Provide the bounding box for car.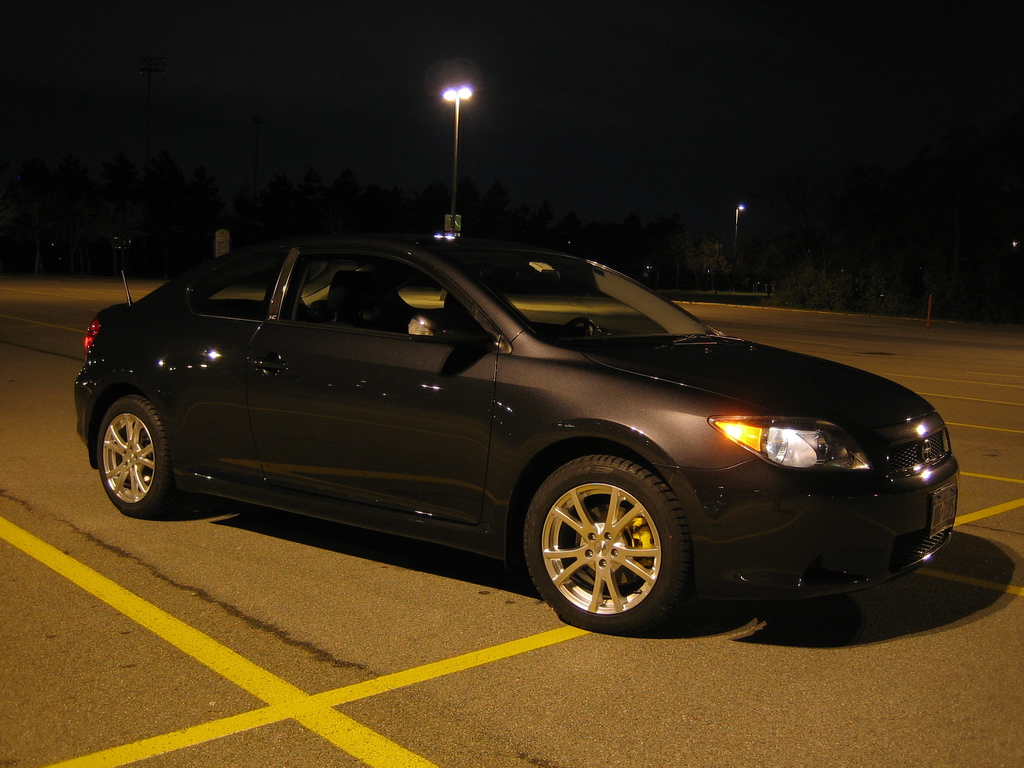
bbox=(74, 236, 963, 632).
